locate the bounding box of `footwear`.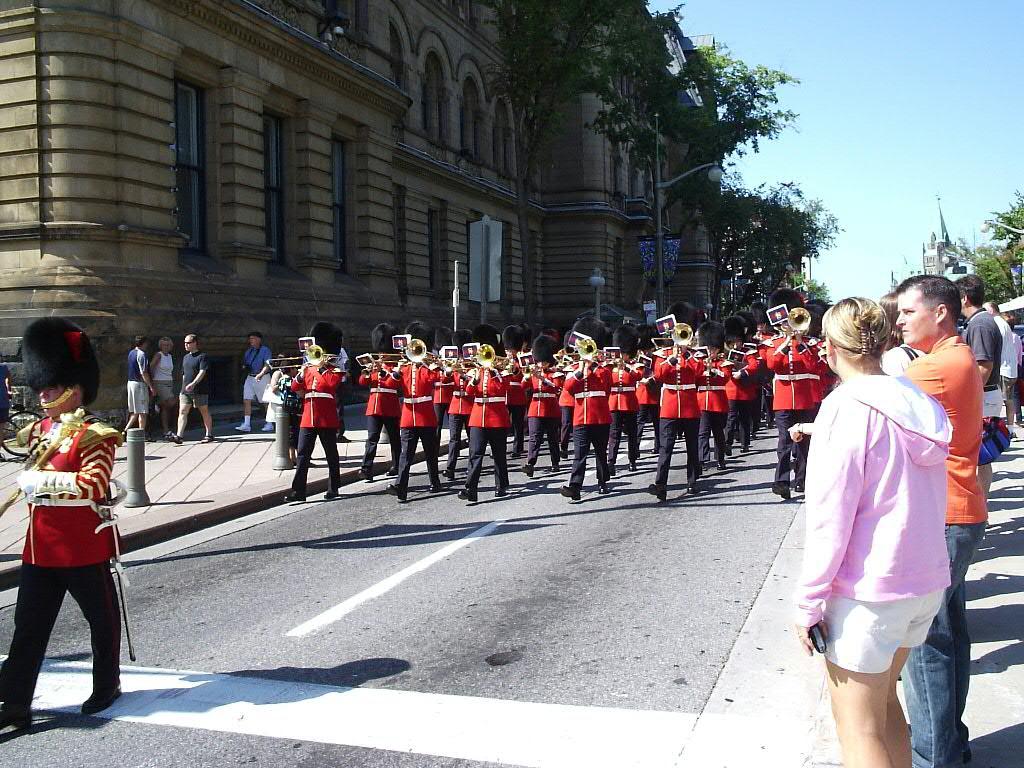
Bounding box: locate(716, 459, 724, 468).
